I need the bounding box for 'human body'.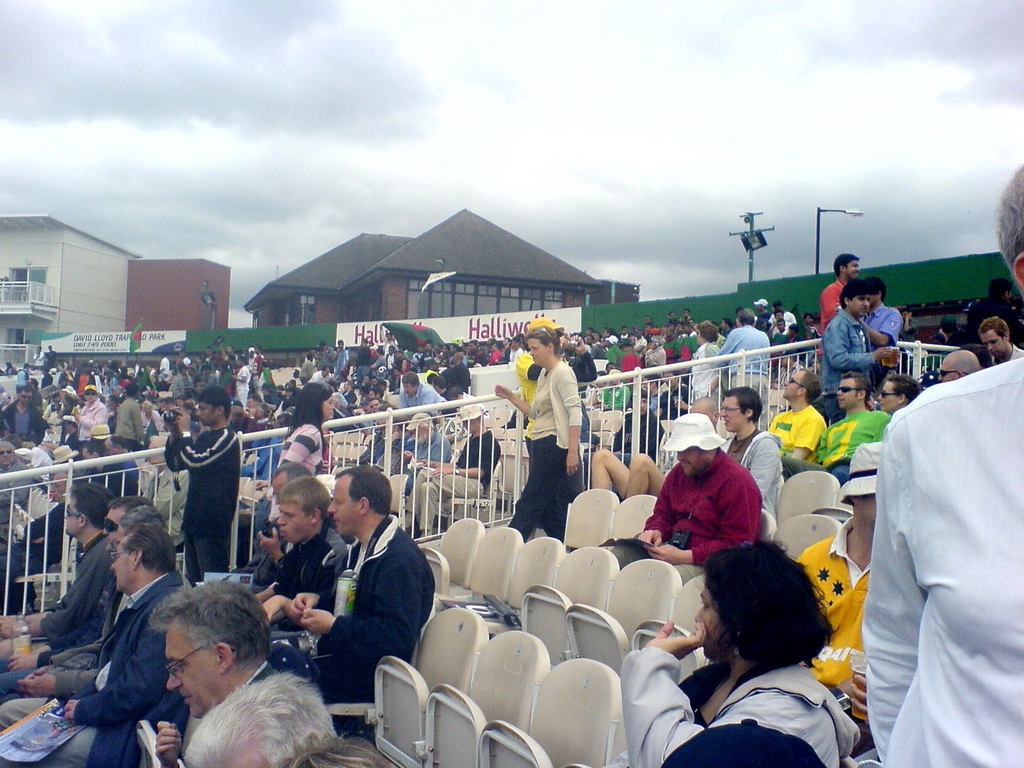
Here it is: pyautogui.locateOnScreen(501, 357, 593, 540).
